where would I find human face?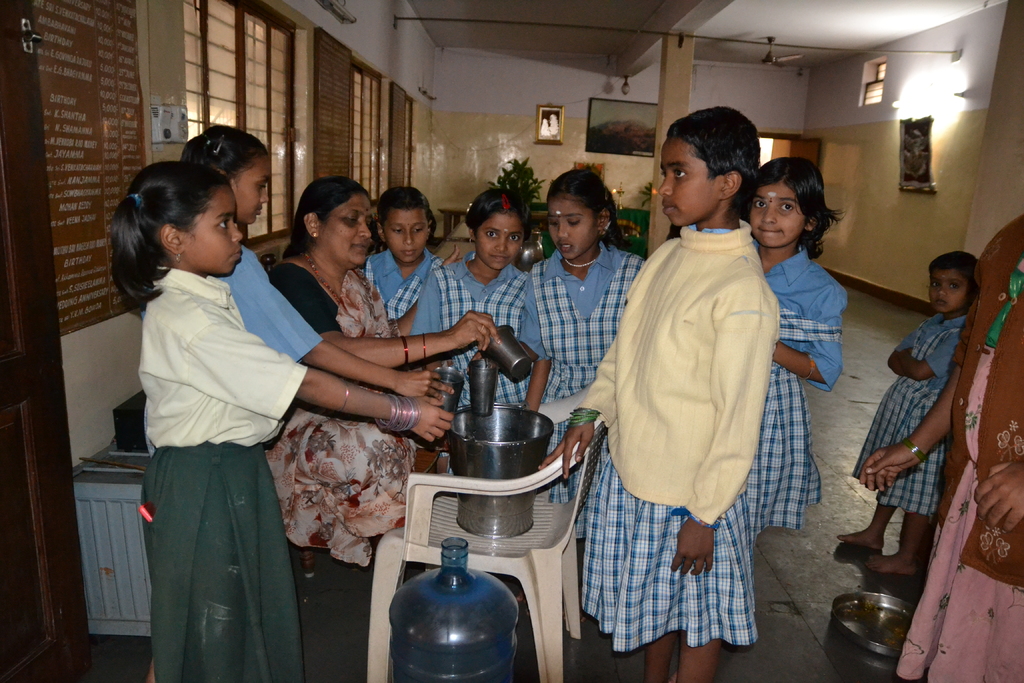
At 925,269,976,313.
